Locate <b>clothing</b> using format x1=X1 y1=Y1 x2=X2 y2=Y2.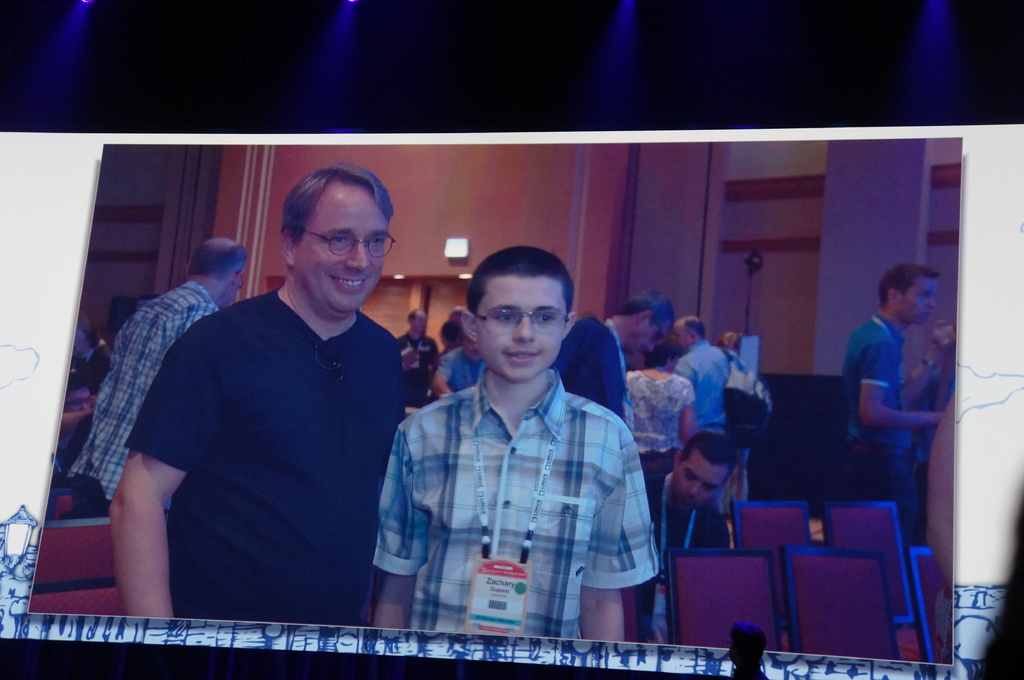
x1=671 y1=341 x2=733 y2=439.
